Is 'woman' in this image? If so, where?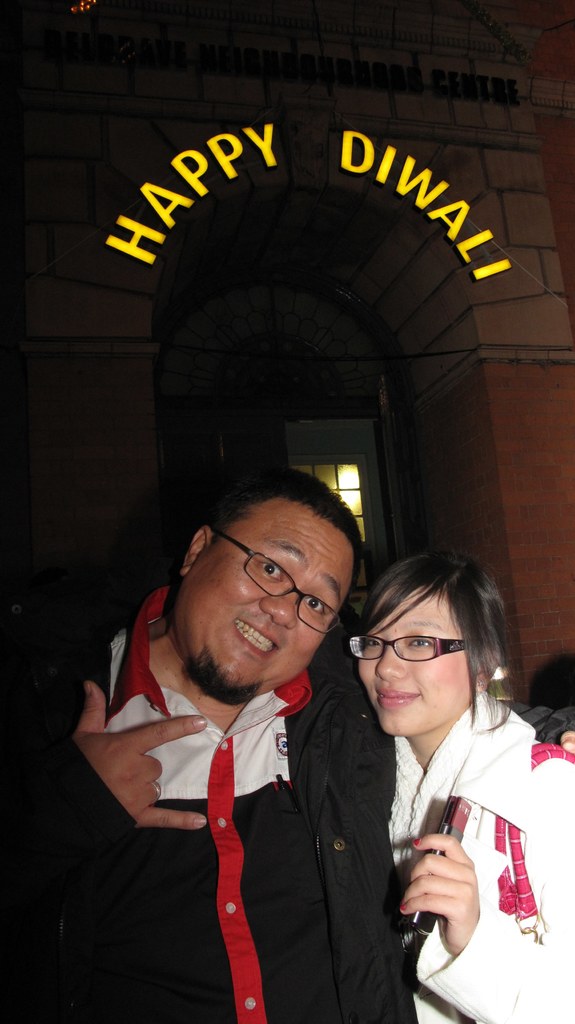
Yes, at (340, 524, 562, 1023).
